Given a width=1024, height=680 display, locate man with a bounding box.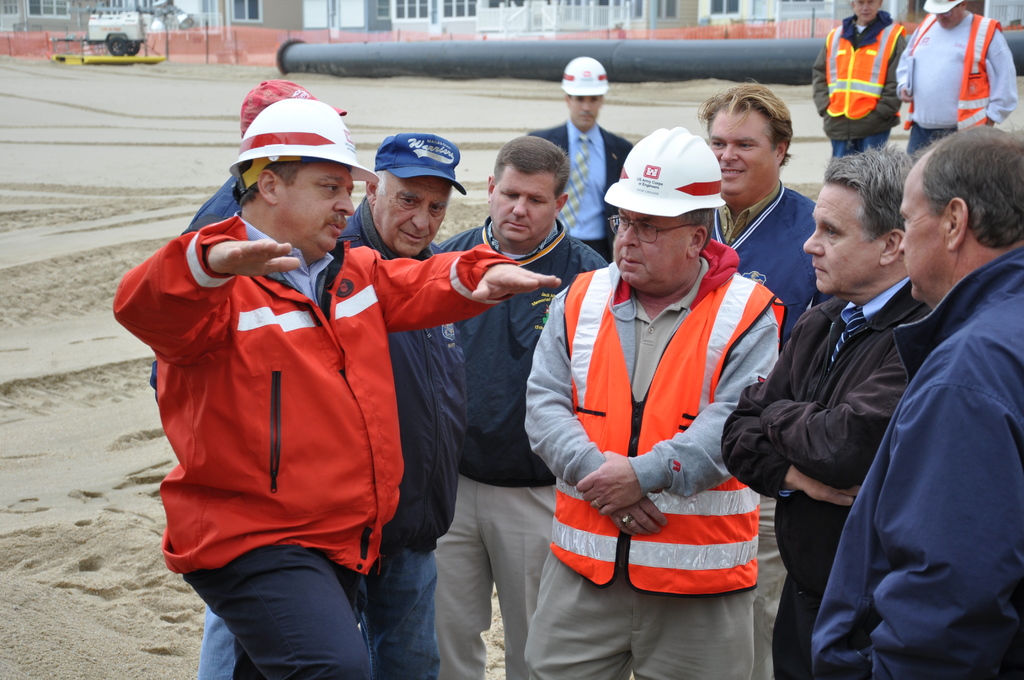
Located: <region>529, 56, 628, 266</region>.
